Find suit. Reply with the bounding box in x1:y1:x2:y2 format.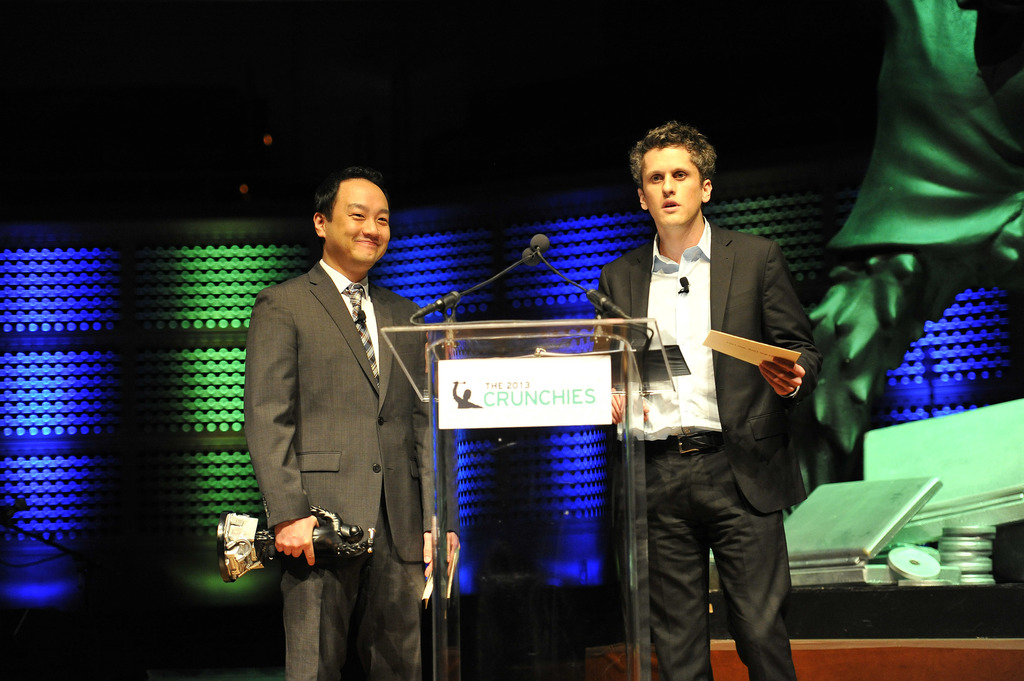
232:176:436:673.
